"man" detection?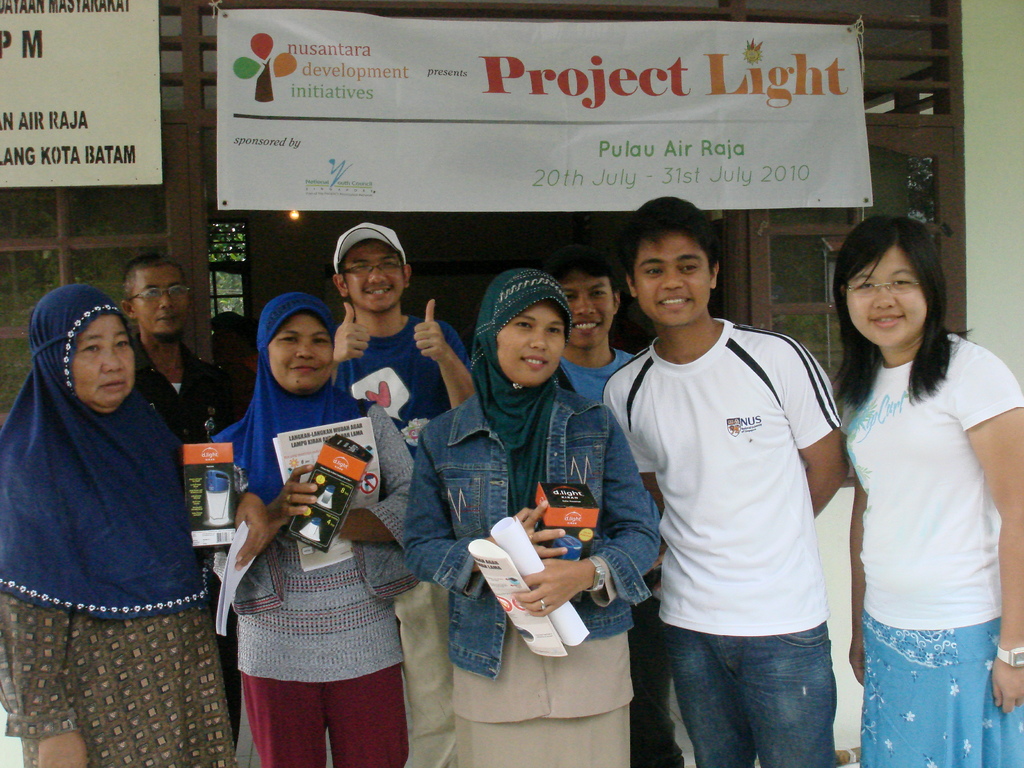
bbox=(591, 184, 870, 767)
